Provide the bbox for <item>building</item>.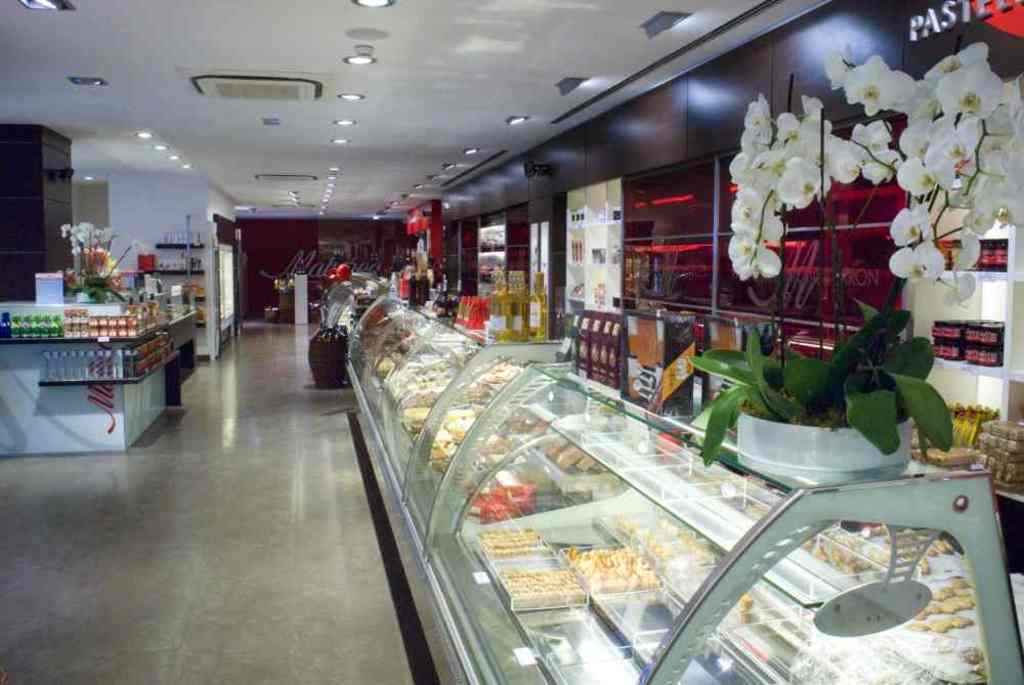
crop(0, 0, 1023, 683).
